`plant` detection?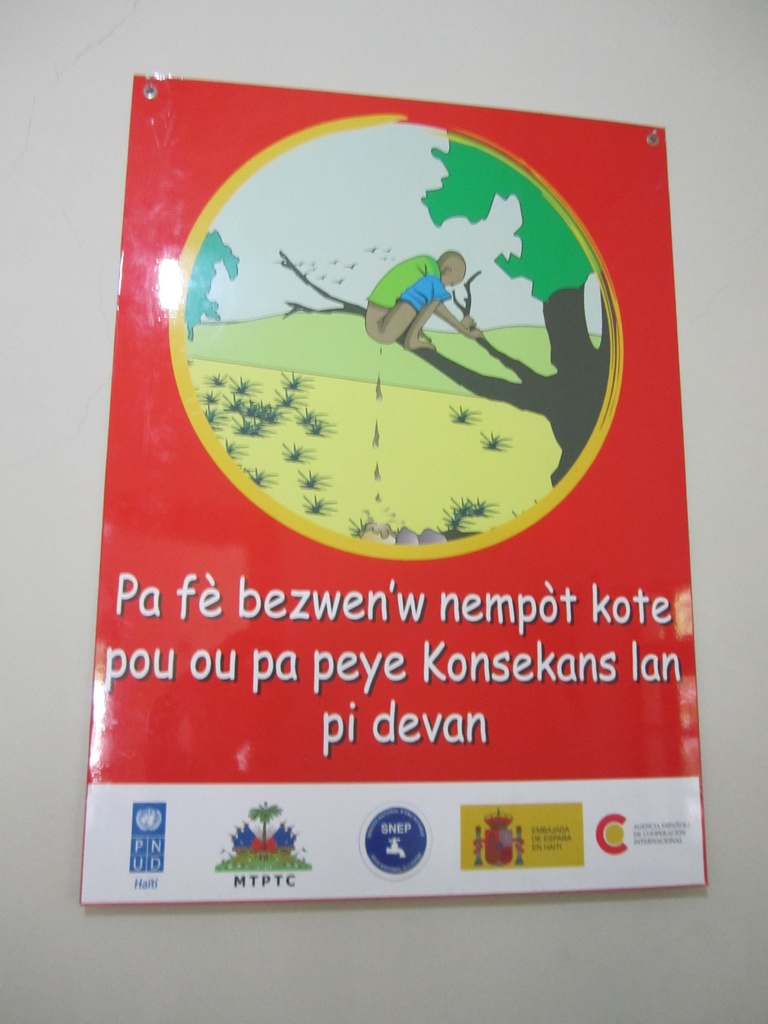
left=348, top=513, right=375, bottom=536
